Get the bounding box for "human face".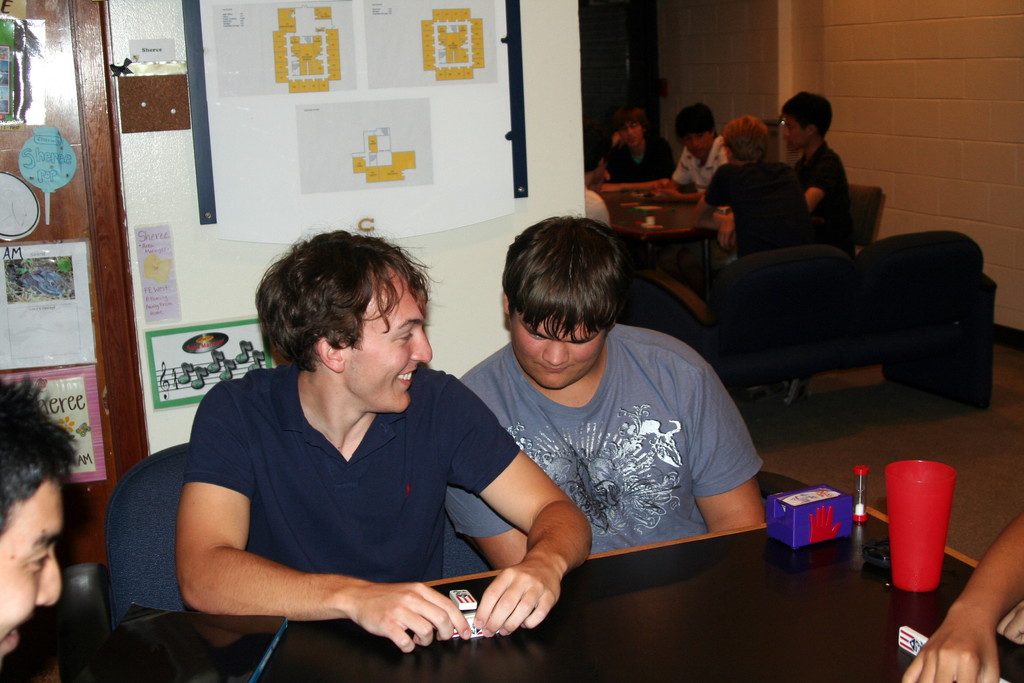
BBox(0, 476, 60, 664).
